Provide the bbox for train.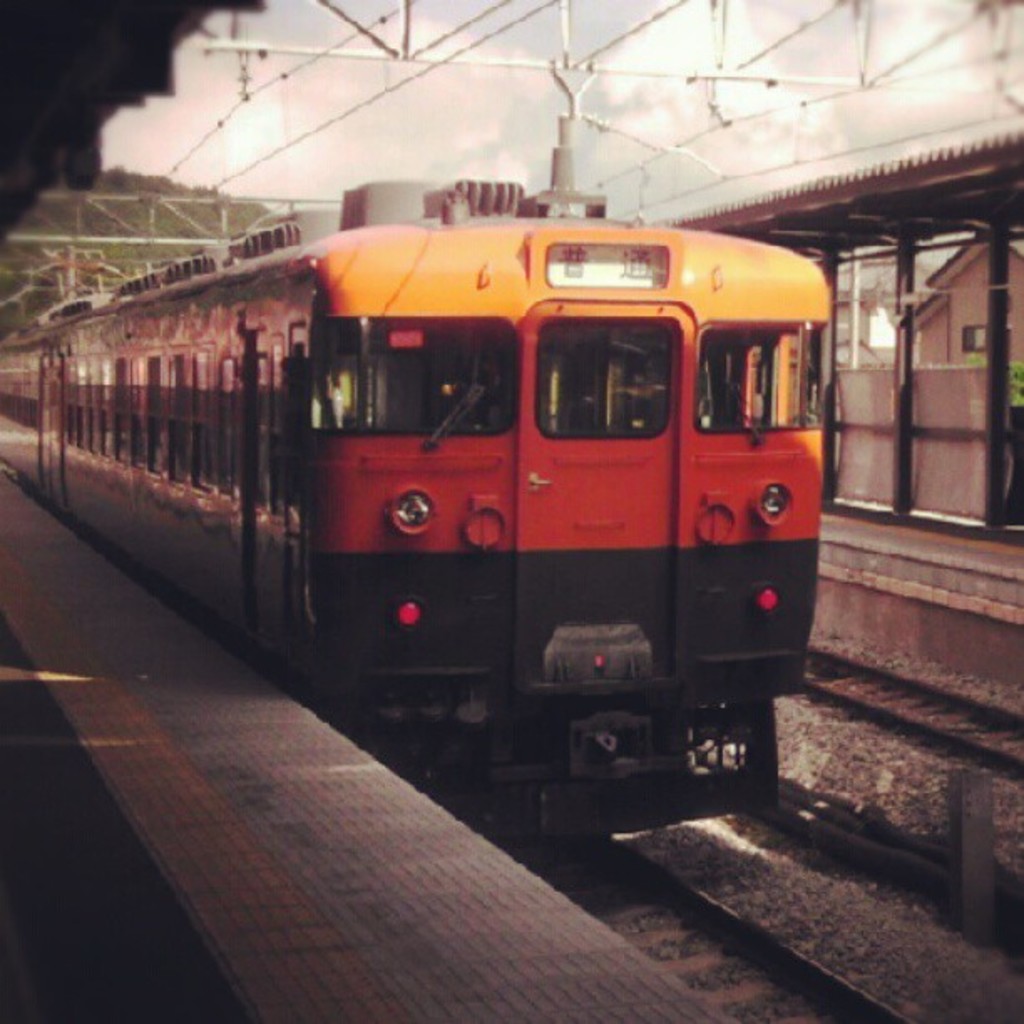
{"left": 0, "top": 181, "right": 827, "bottom": 842}.
